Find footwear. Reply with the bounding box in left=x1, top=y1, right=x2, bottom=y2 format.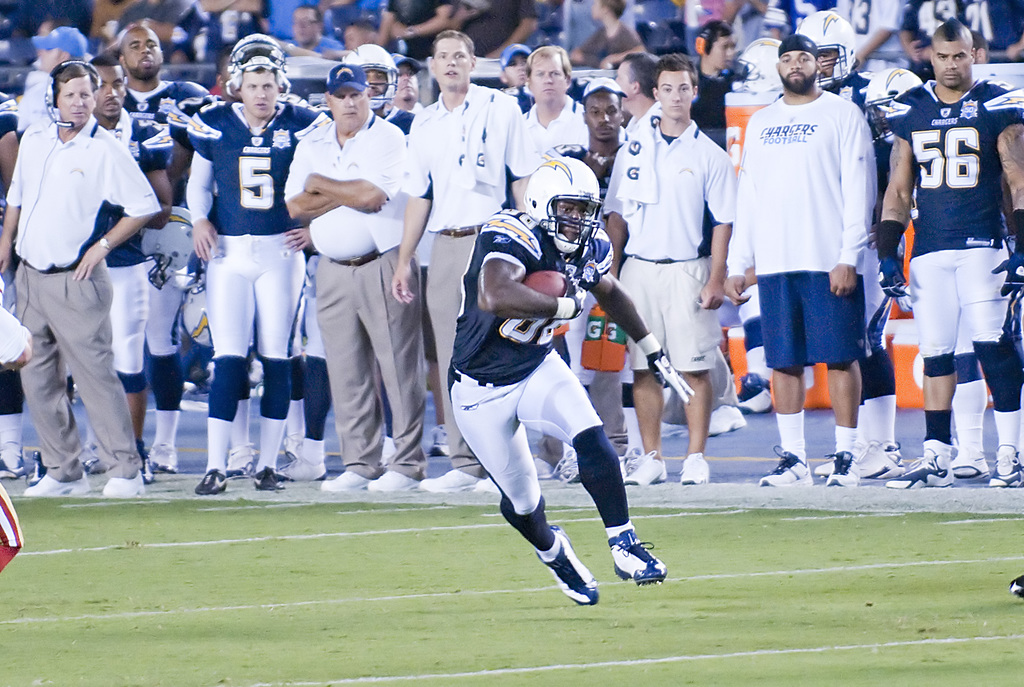
left=986, top=449, right=1023, bottom=486.
